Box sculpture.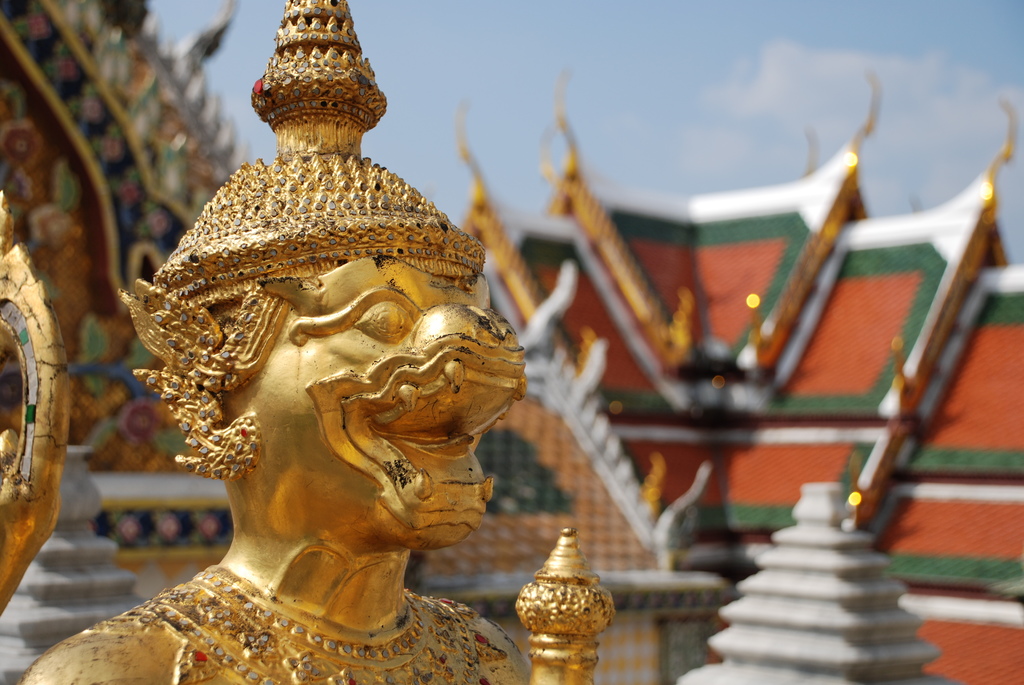
<bbox>0, 0, 623, 684</bbox>.
